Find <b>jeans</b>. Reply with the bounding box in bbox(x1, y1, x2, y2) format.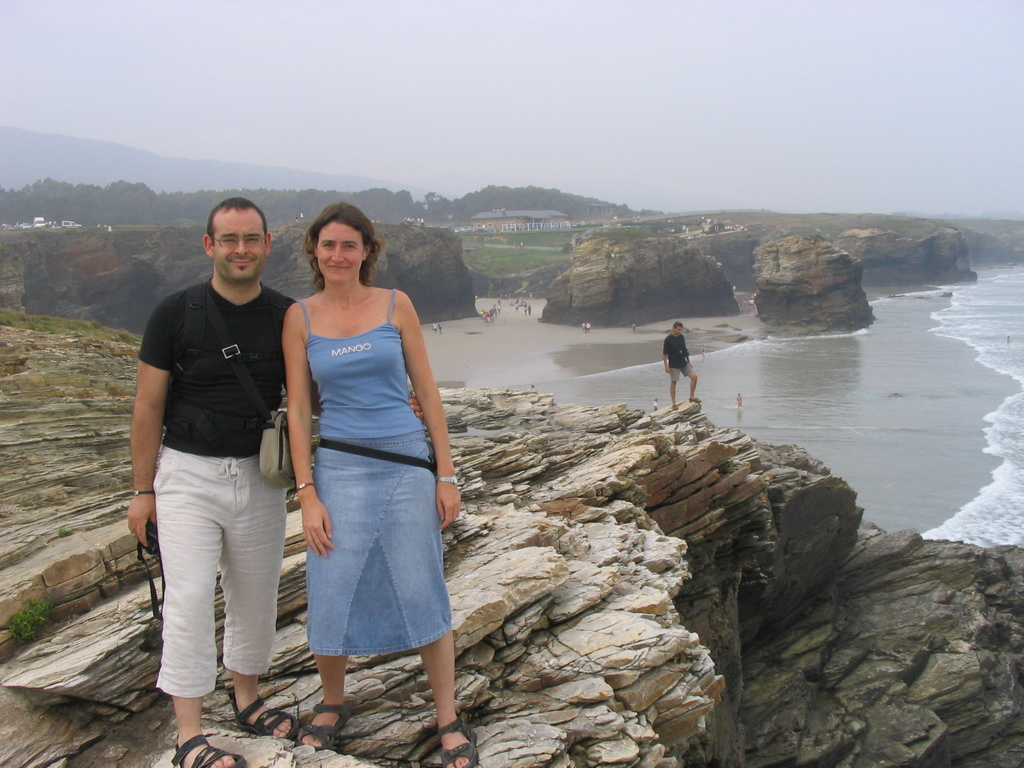
bbox(140, 421, 285, 707).
